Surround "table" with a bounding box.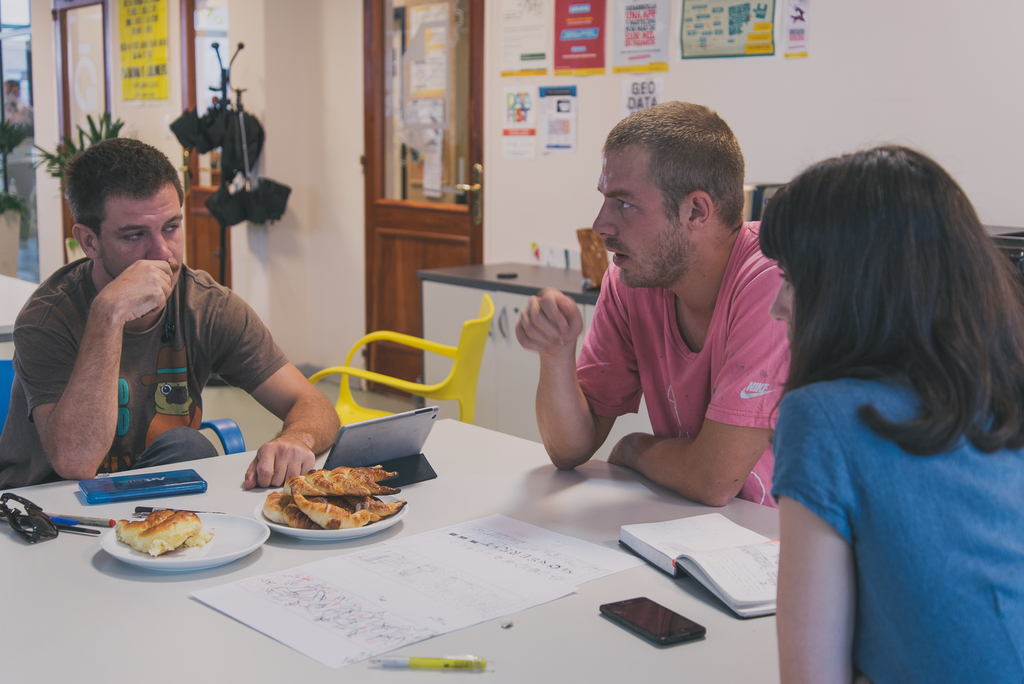
[x1=0, y1=426, x2=765, y2=671].
